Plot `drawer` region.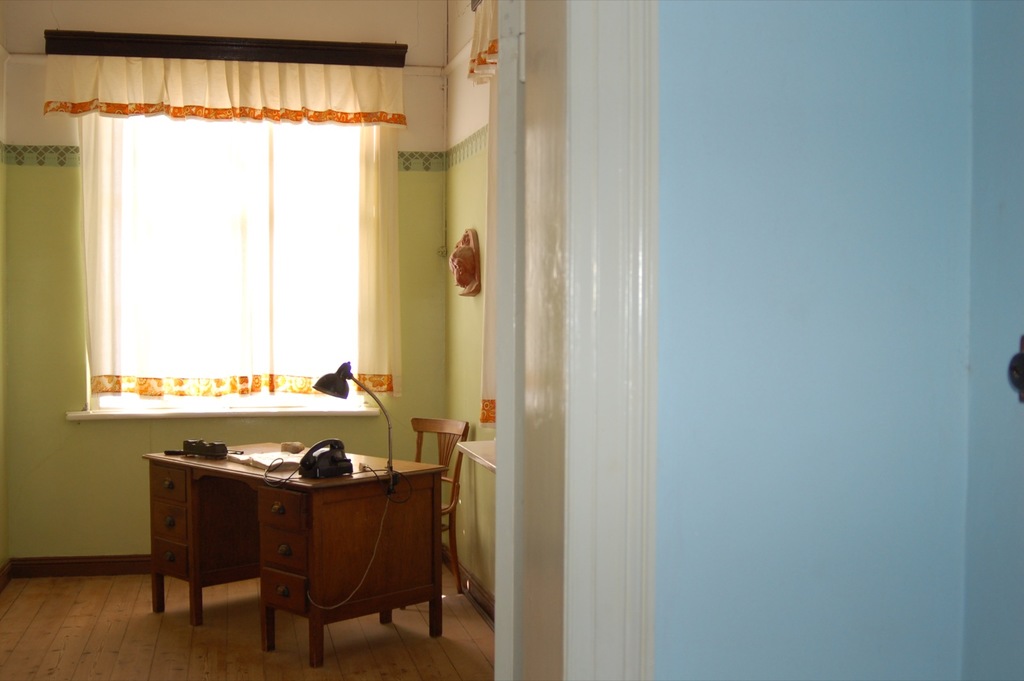
Plotted at locate(262, 526, 307, 571).
